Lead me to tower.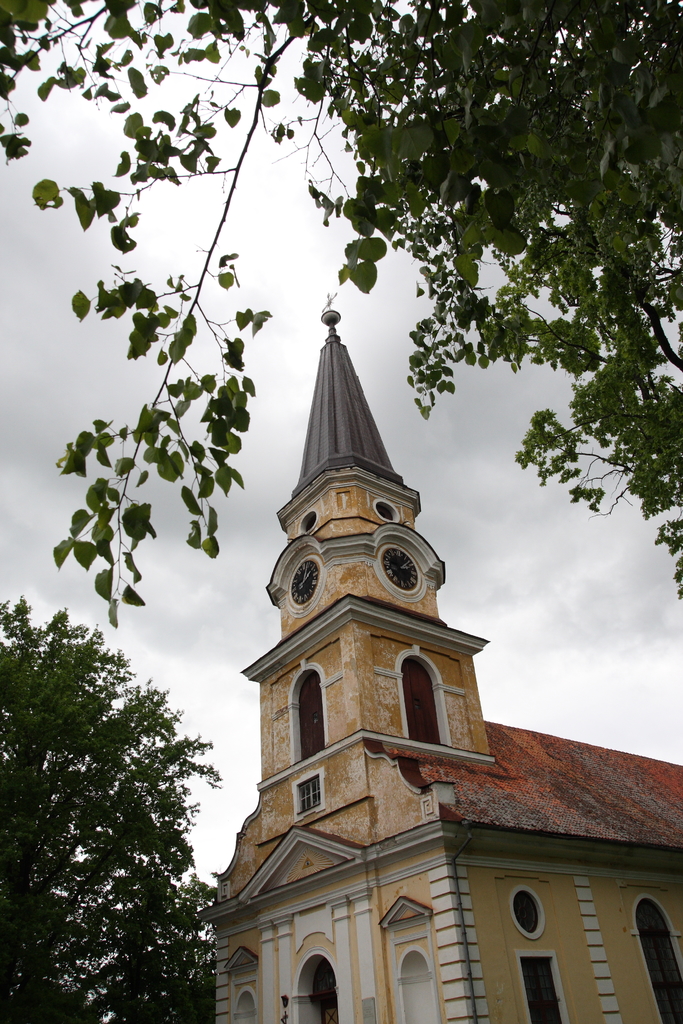
Lead to (x1=245, y1=286, x2=504, y2=804).
